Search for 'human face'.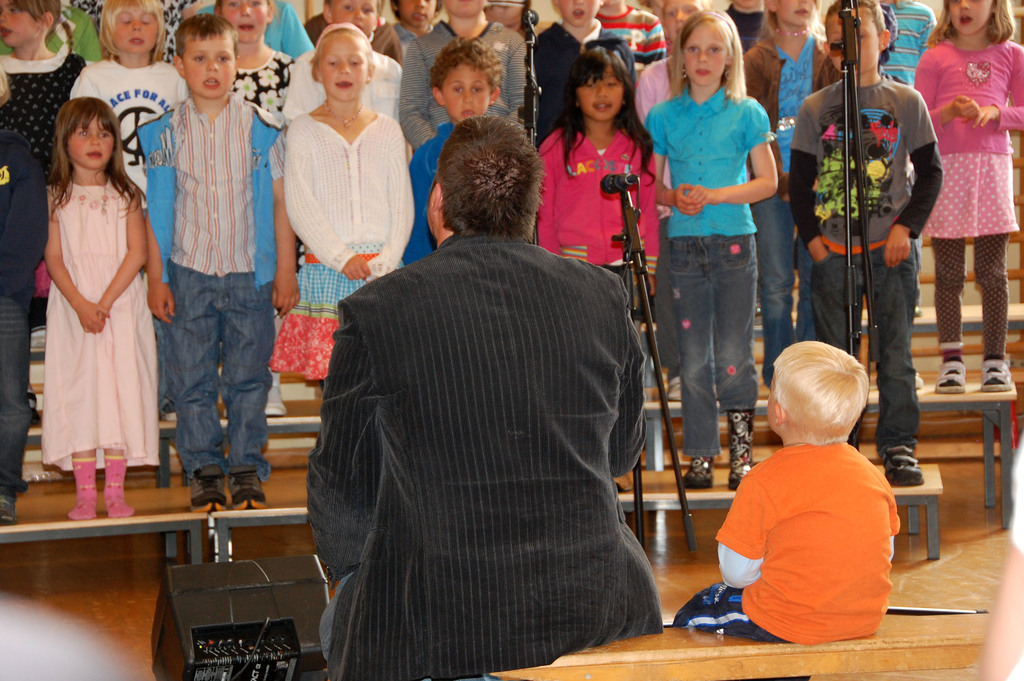
Found at bbox=(684, 24, 727, 86).
